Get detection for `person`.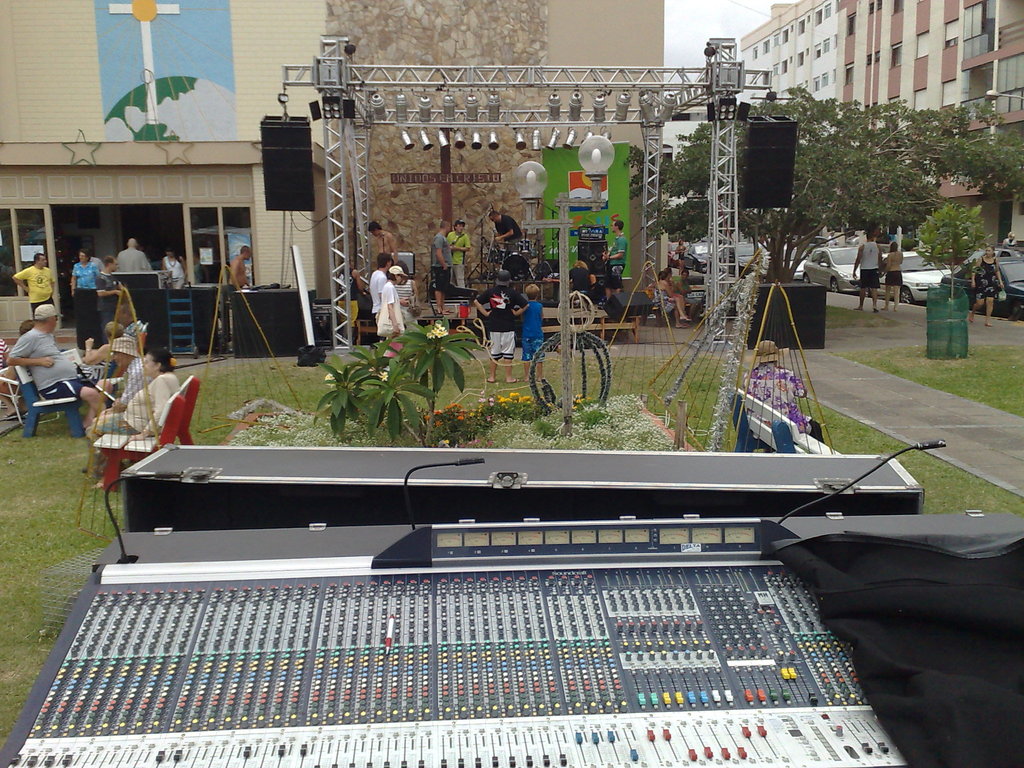
Detection: rect(227, 245, 255, 292).
